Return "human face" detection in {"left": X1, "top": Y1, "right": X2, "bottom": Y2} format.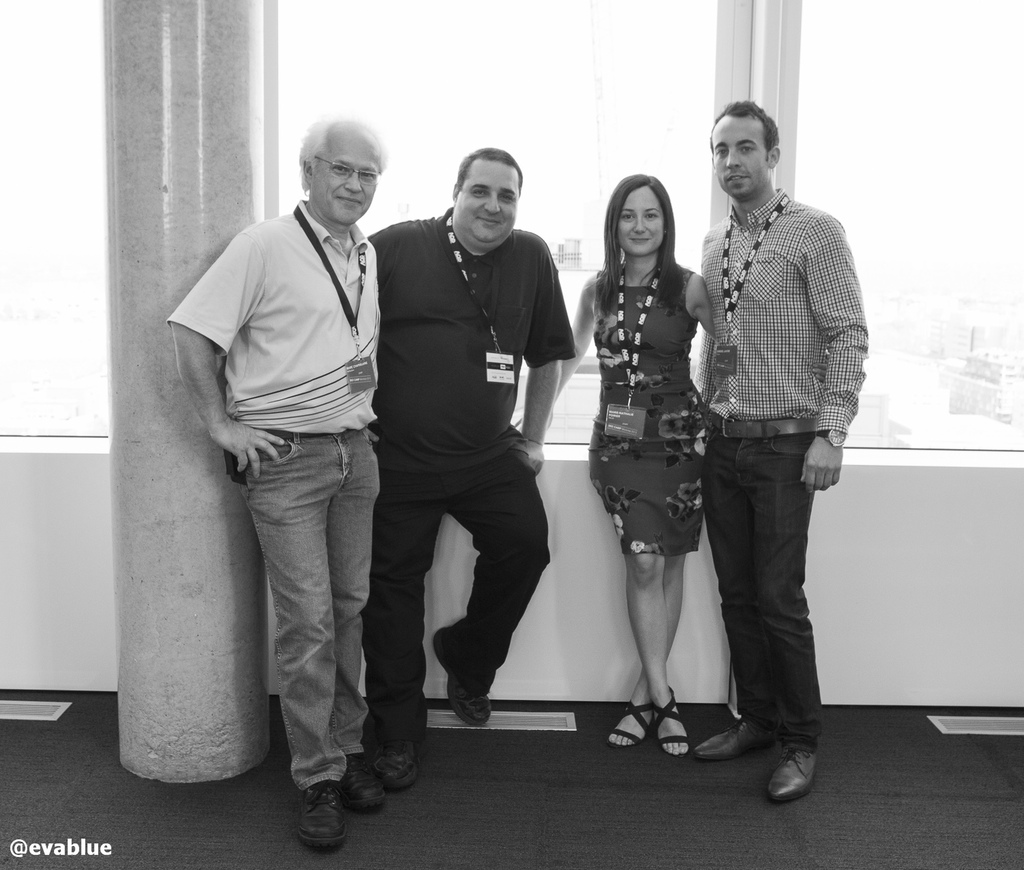
{"left": 621, "top": 190, "right": 660, "bottom": 254}.
